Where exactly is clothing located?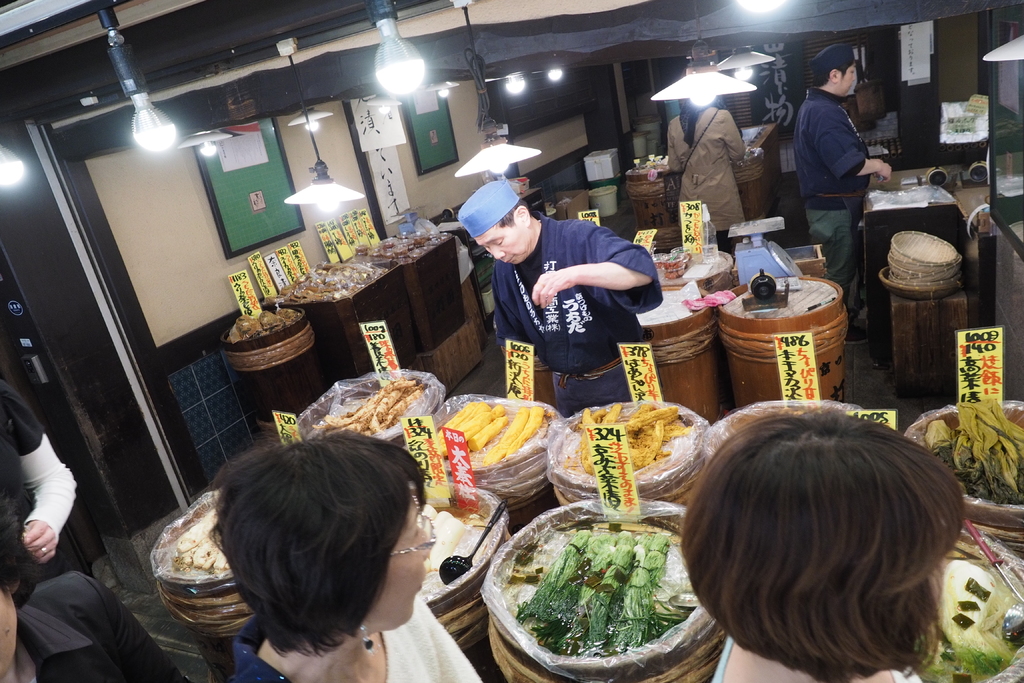
Its bounding box is box=[216, 602, 502, 680].
